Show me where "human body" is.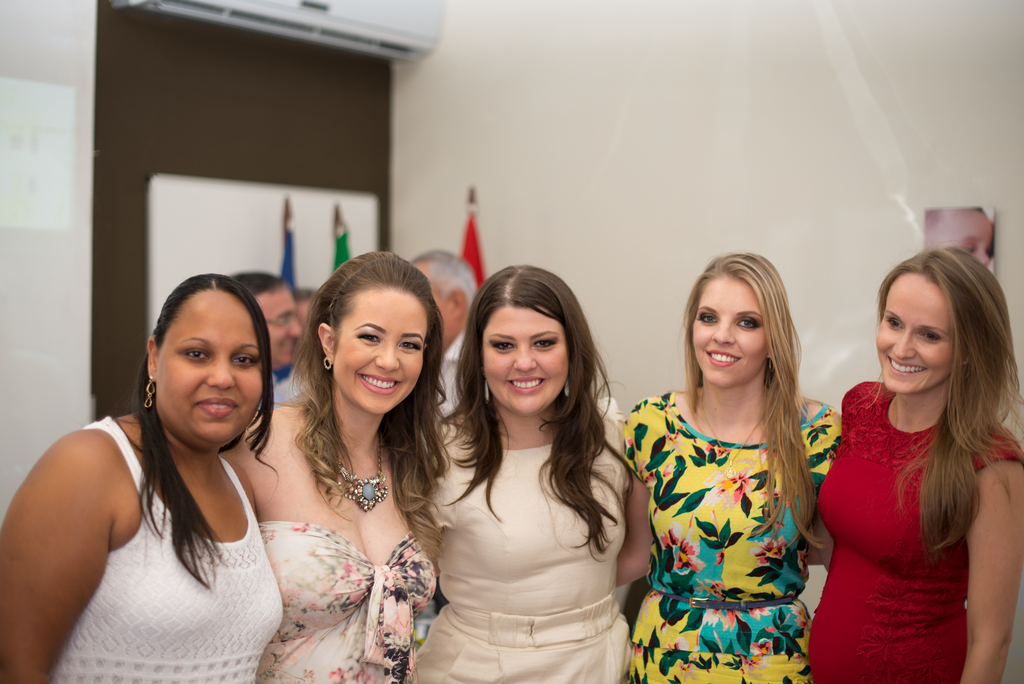
"human body" is at box=[612, 249, 845, 683].
